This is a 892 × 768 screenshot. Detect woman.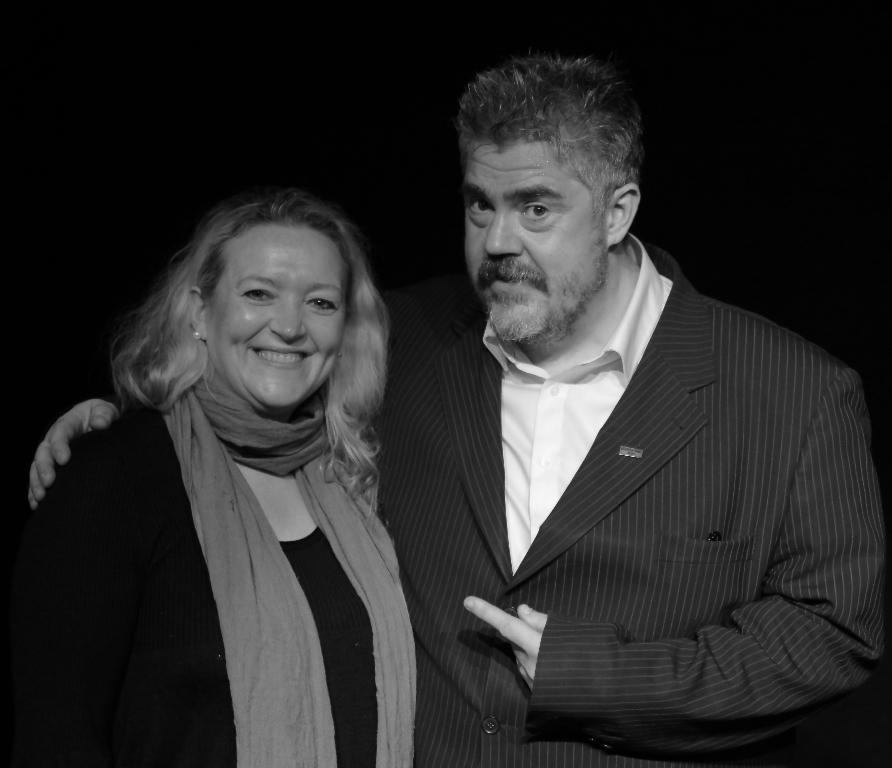
BBox(35, 163, 466, 762).
